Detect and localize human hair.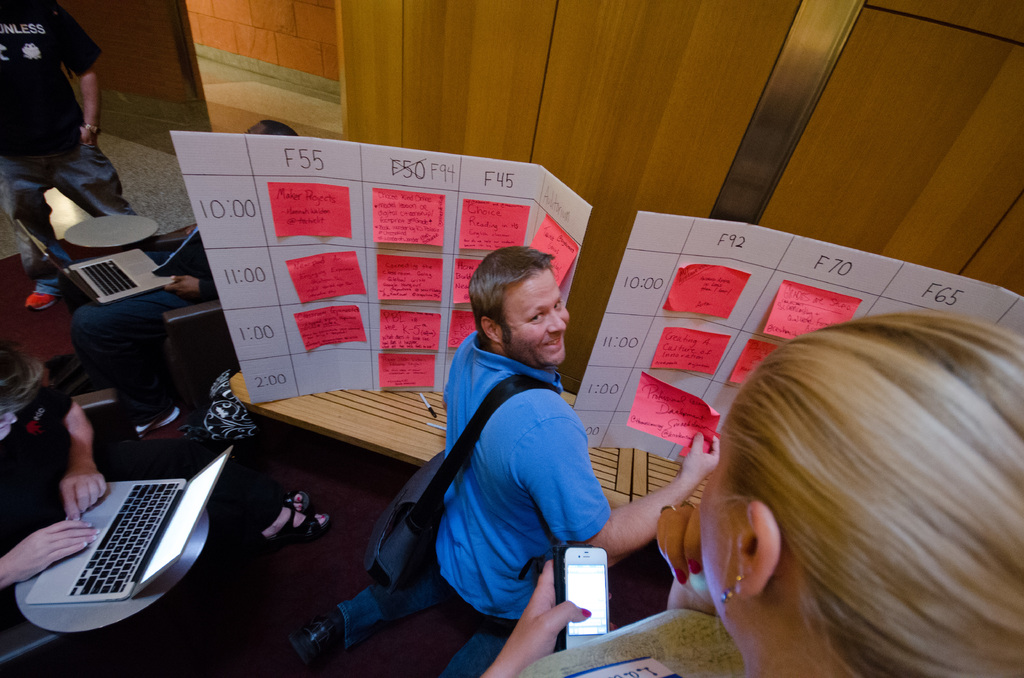
Localized at rect(466, 244, 554, 343).
